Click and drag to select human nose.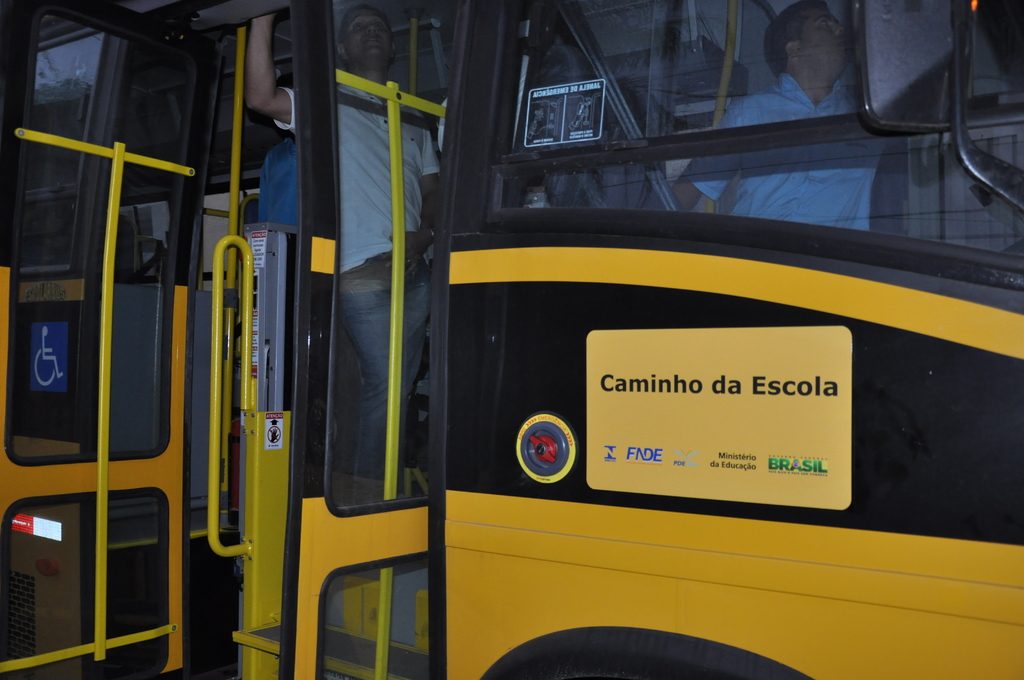
Selection: region(366, 22, 376, 33).
